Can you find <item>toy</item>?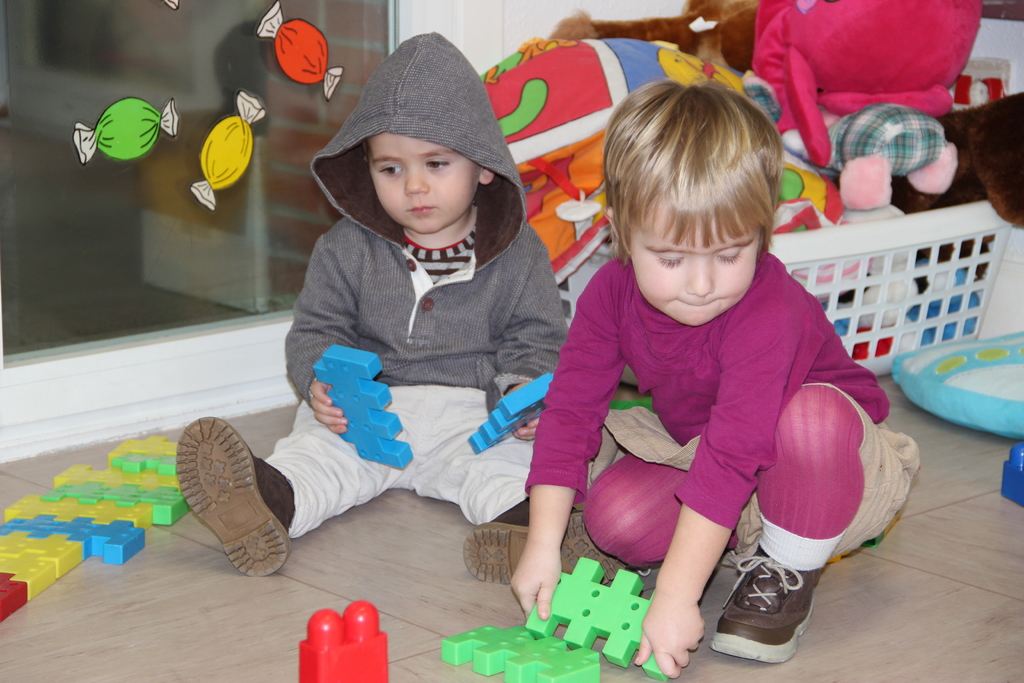
Yes, bounding box: (left=887, top=92, right=1023, bottom=279).
